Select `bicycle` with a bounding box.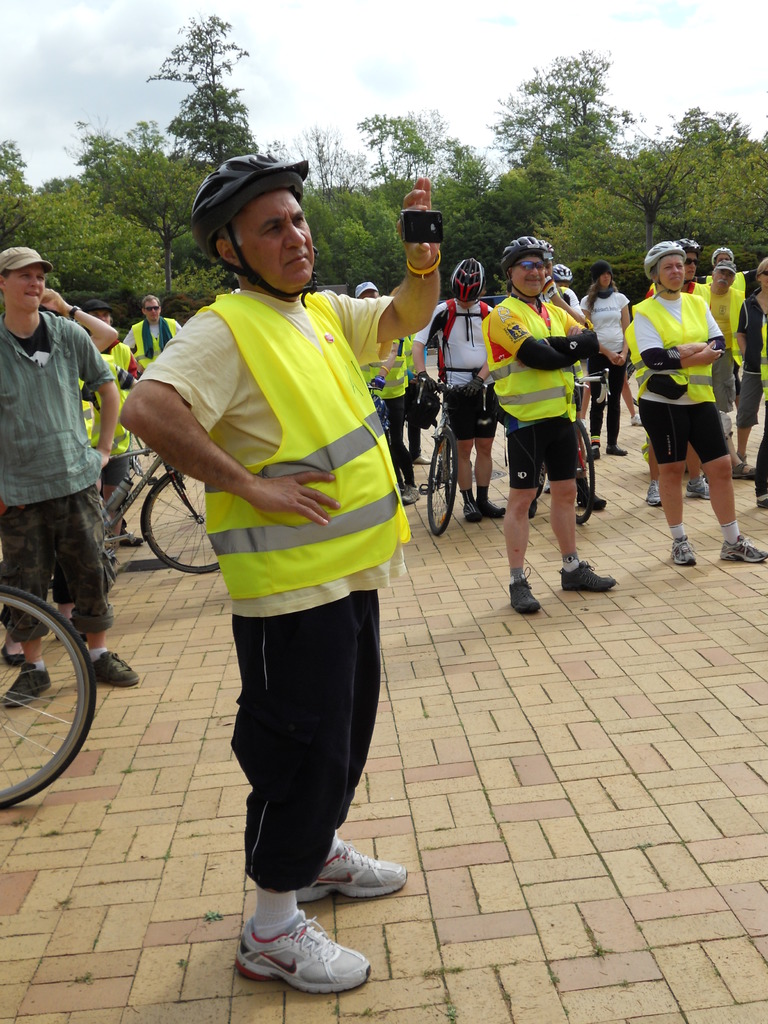
99, 442, 223, 575.
